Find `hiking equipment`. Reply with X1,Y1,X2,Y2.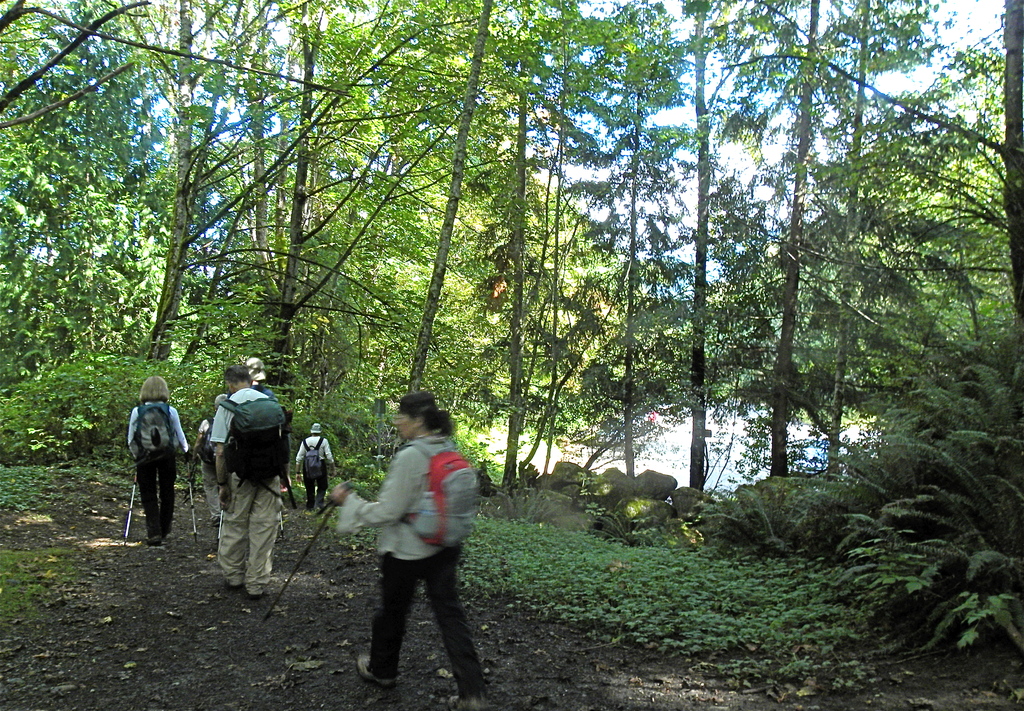
396,435,488,553.
